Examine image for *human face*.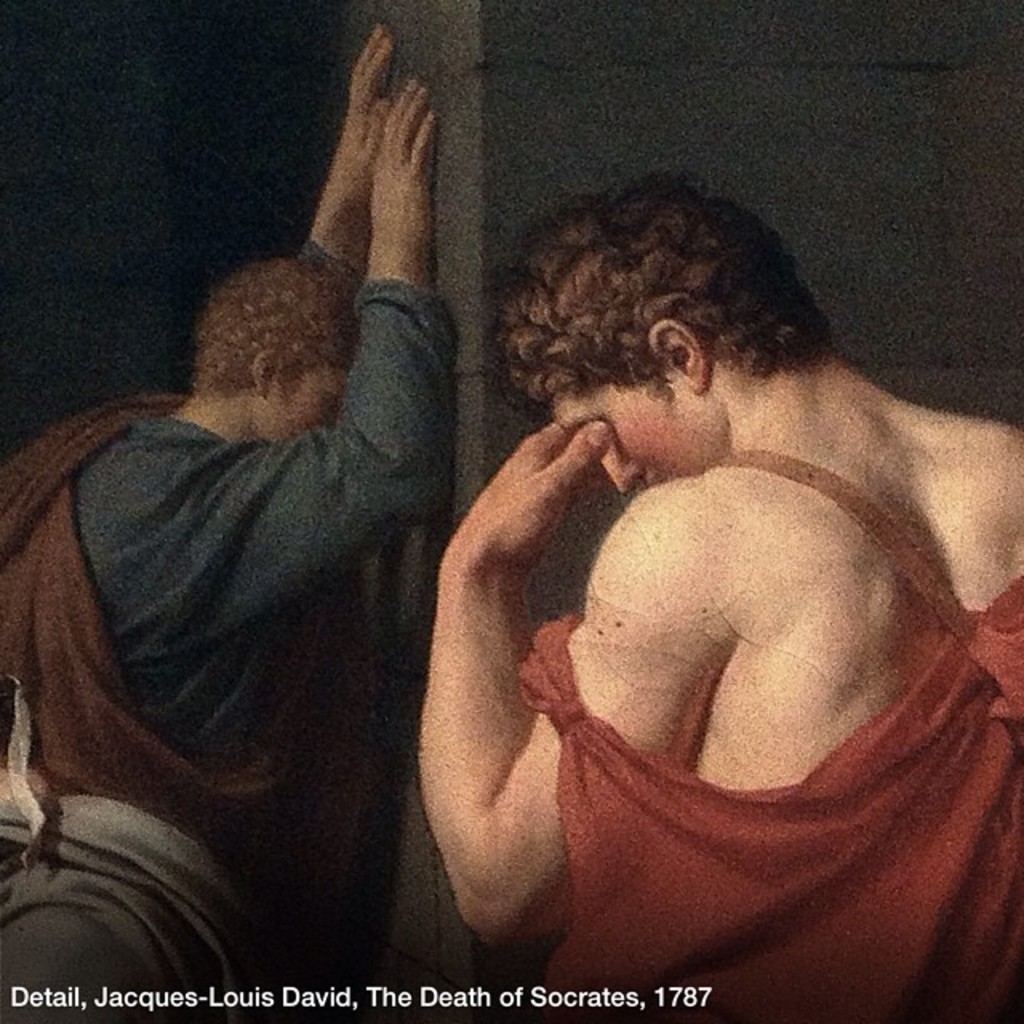
Examination result: x1=557 y1=386 x2=733 y2=493.
